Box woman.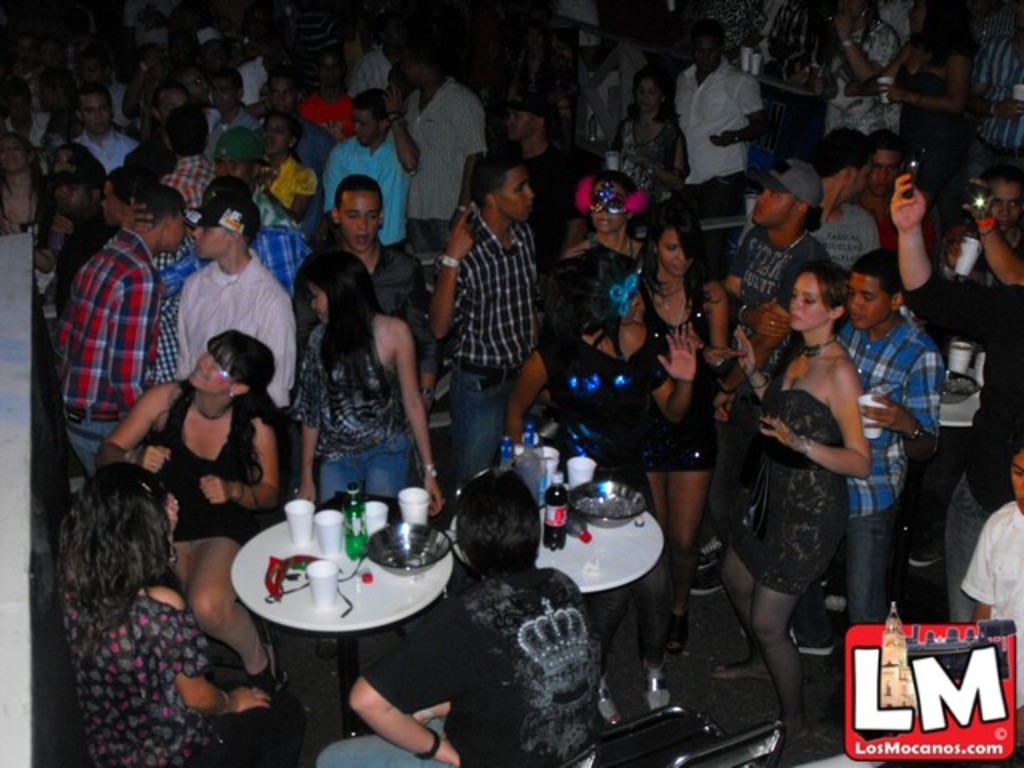
x1=557 y1=162 x2=653 y2=275.
